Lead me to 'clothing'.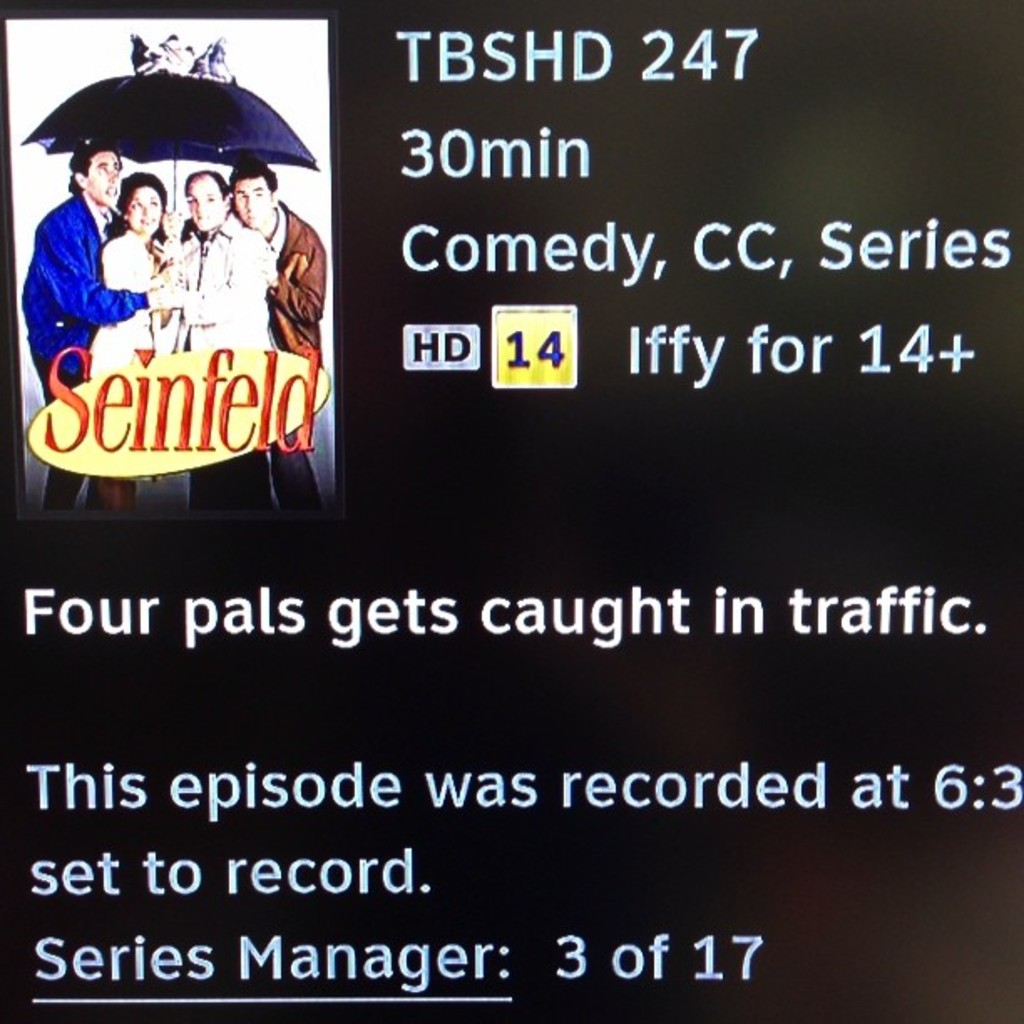
Lead to left=157, top=207, right=268, bottom=515.
